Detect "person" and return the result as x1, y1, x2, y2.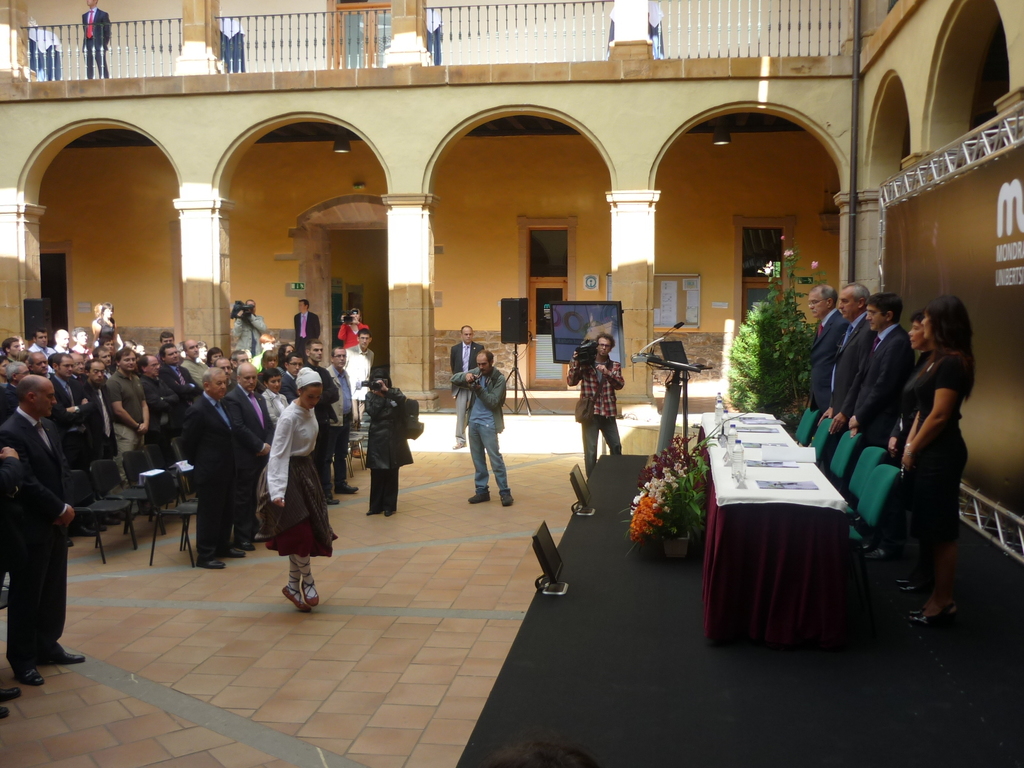
260, 352, 331, 626.
